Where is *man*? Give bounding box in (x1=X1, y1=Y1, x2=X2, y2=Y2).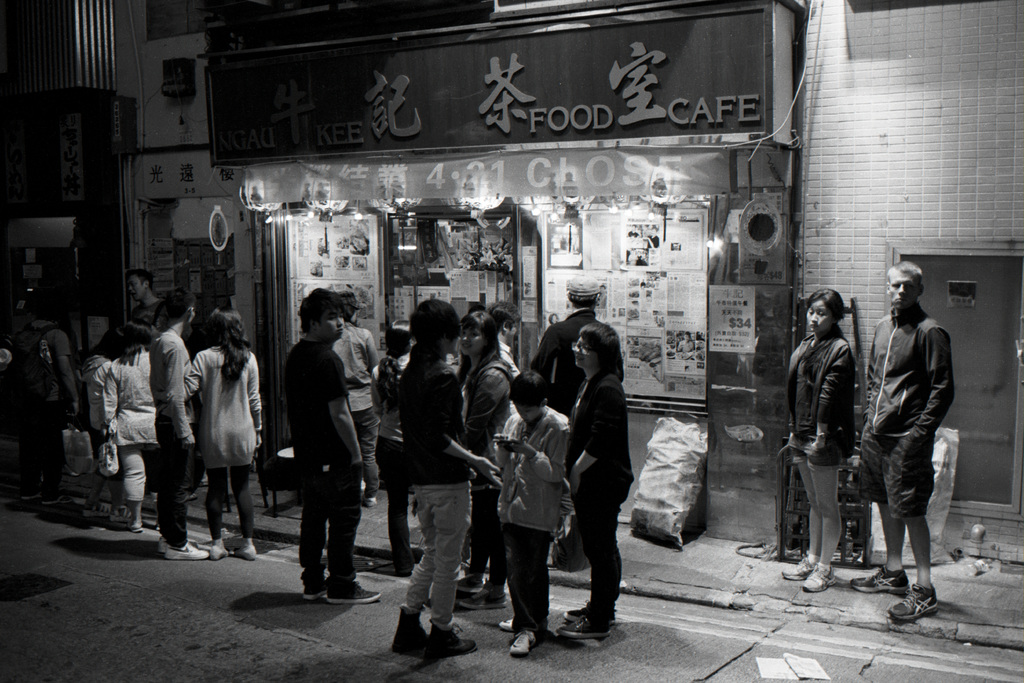
(x1=146, y1=289, x2=211, y2=561).
